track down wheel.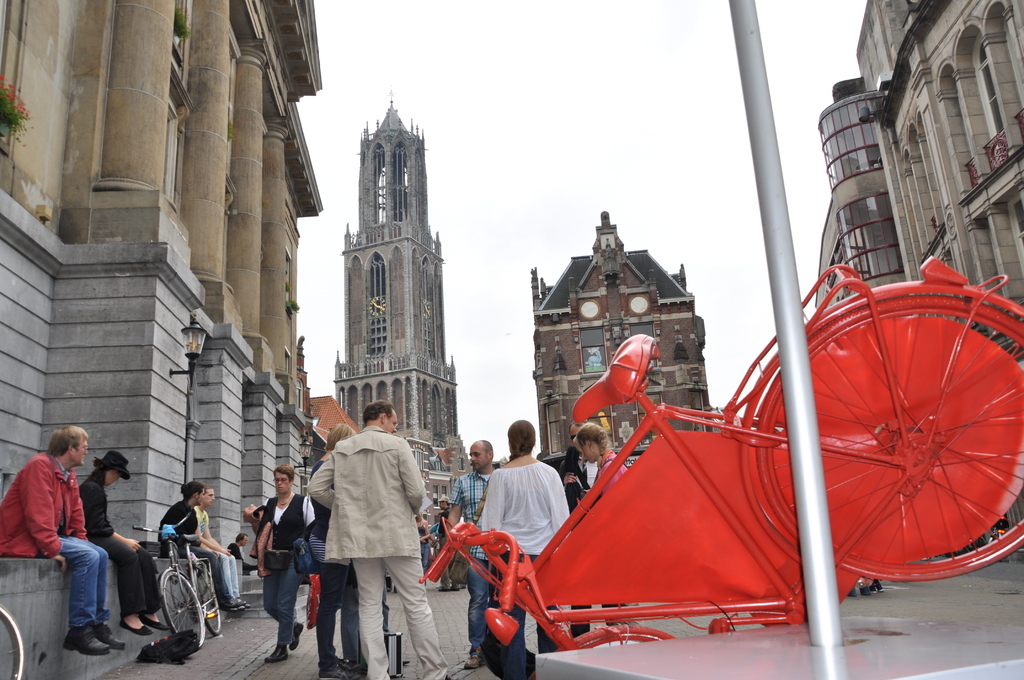
Tracked to (left=0, top=604, right=24, bottom=679).
